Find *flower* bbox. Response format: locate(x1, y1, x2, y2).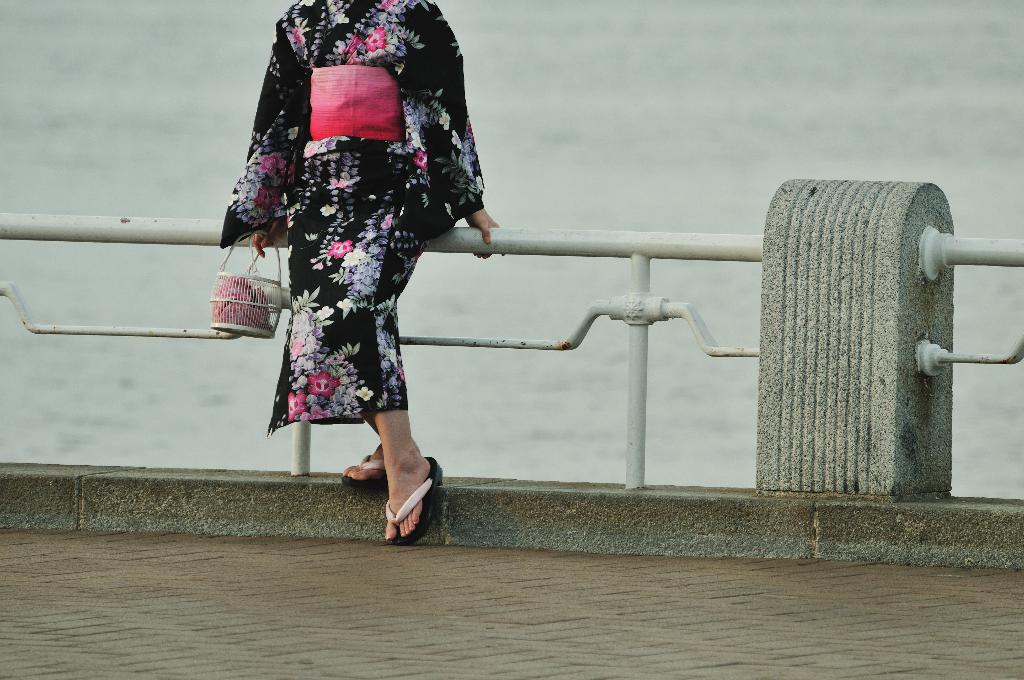
locate(289, 24, 306, 45).
